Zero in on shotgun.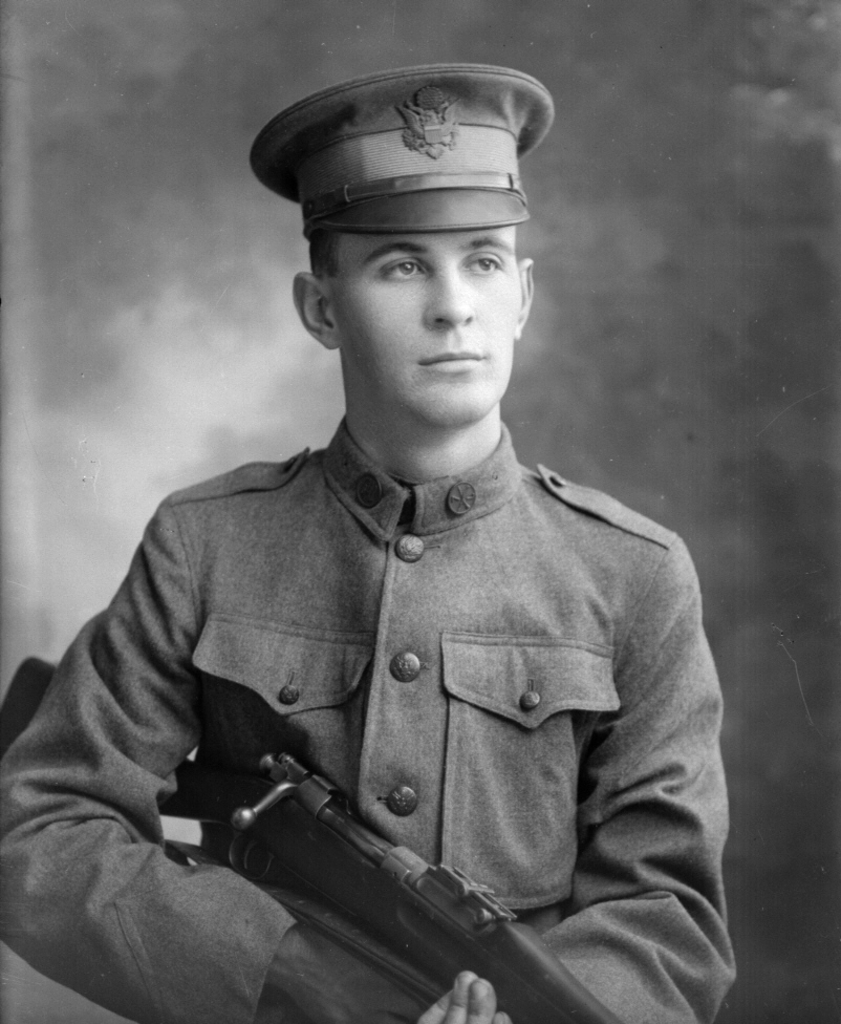
Zeroed in: Rect(0, 655, 629, 1023).
